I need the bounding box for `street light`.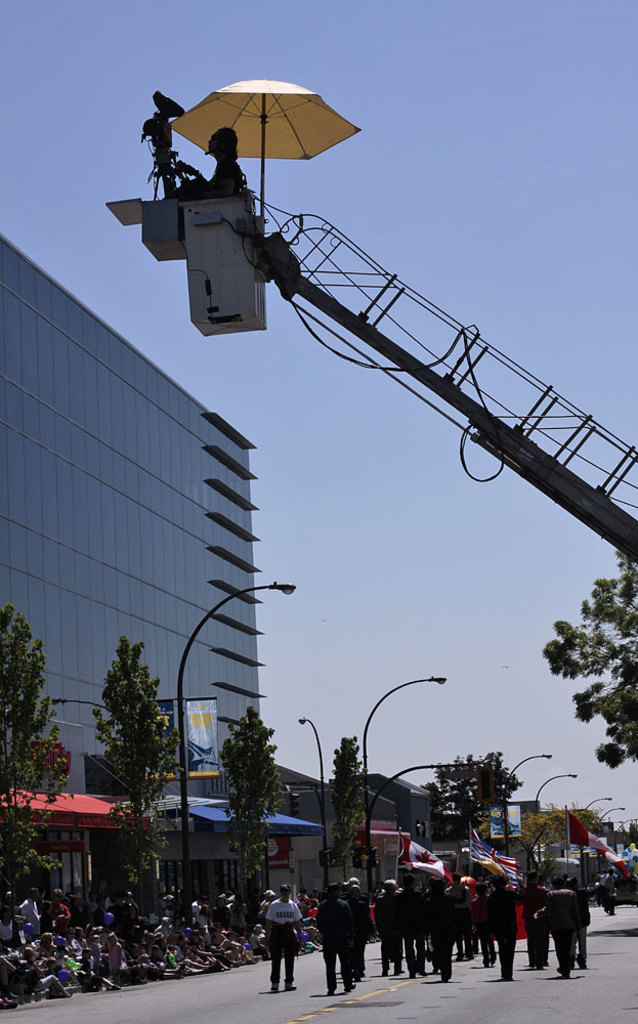
Here it is: region(181, 580, 288, 954).
